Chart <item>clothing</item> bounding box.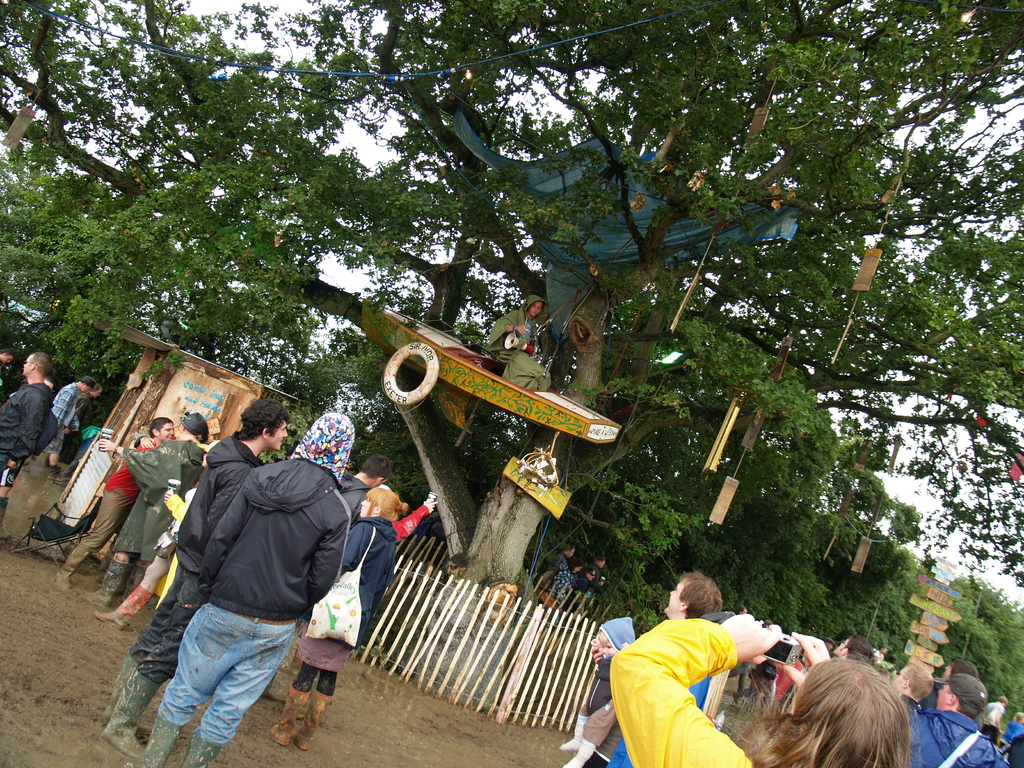
Charted: (x1=291, y1=514, x2=397, y2=696).
